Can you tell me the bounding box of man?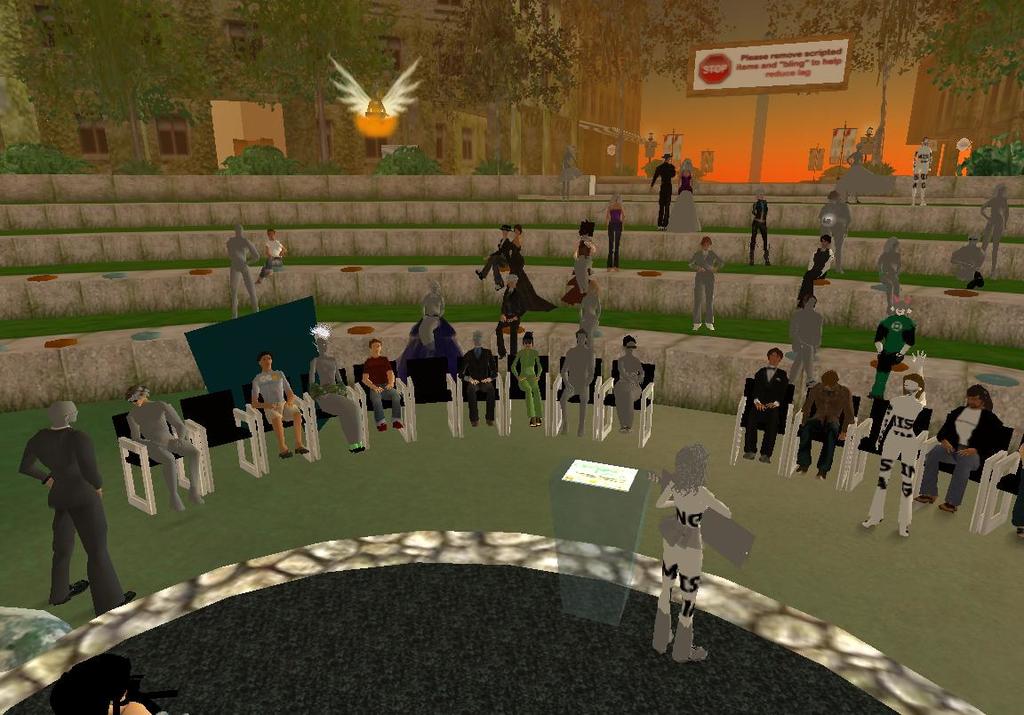
crop(798, 366, 868, 486).
